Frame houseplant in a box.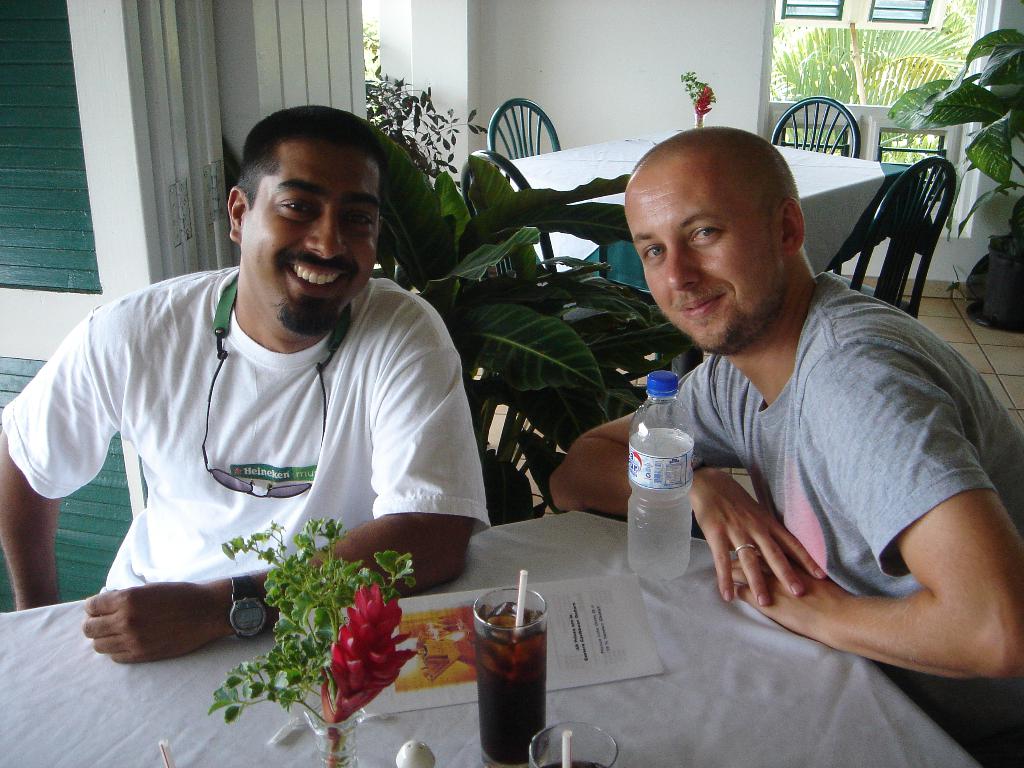
x1=373, y1=142, x2=701, y2=511.
